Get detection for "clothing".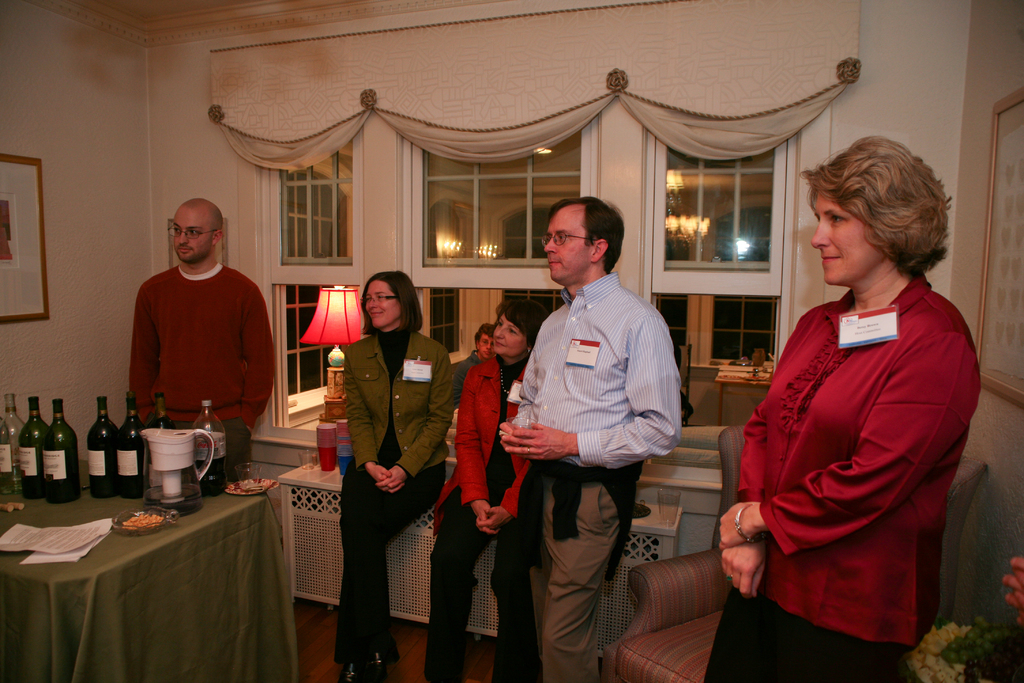
Detection: x1=500 y1=261 x2=687 y2=473.
